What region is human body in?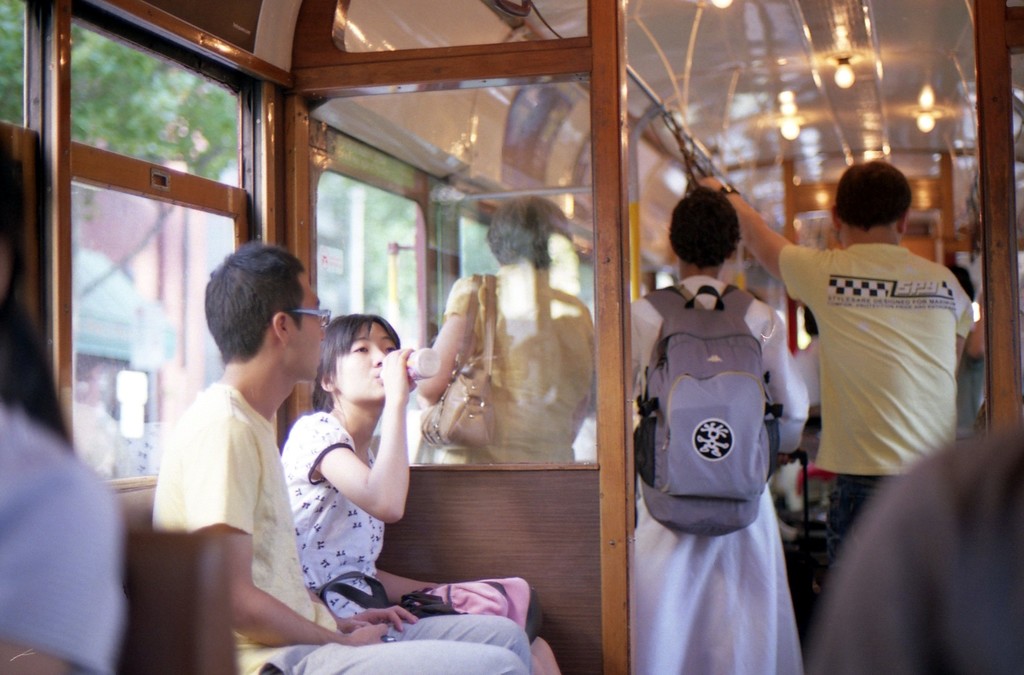
region(701, 161, 980, 539).
